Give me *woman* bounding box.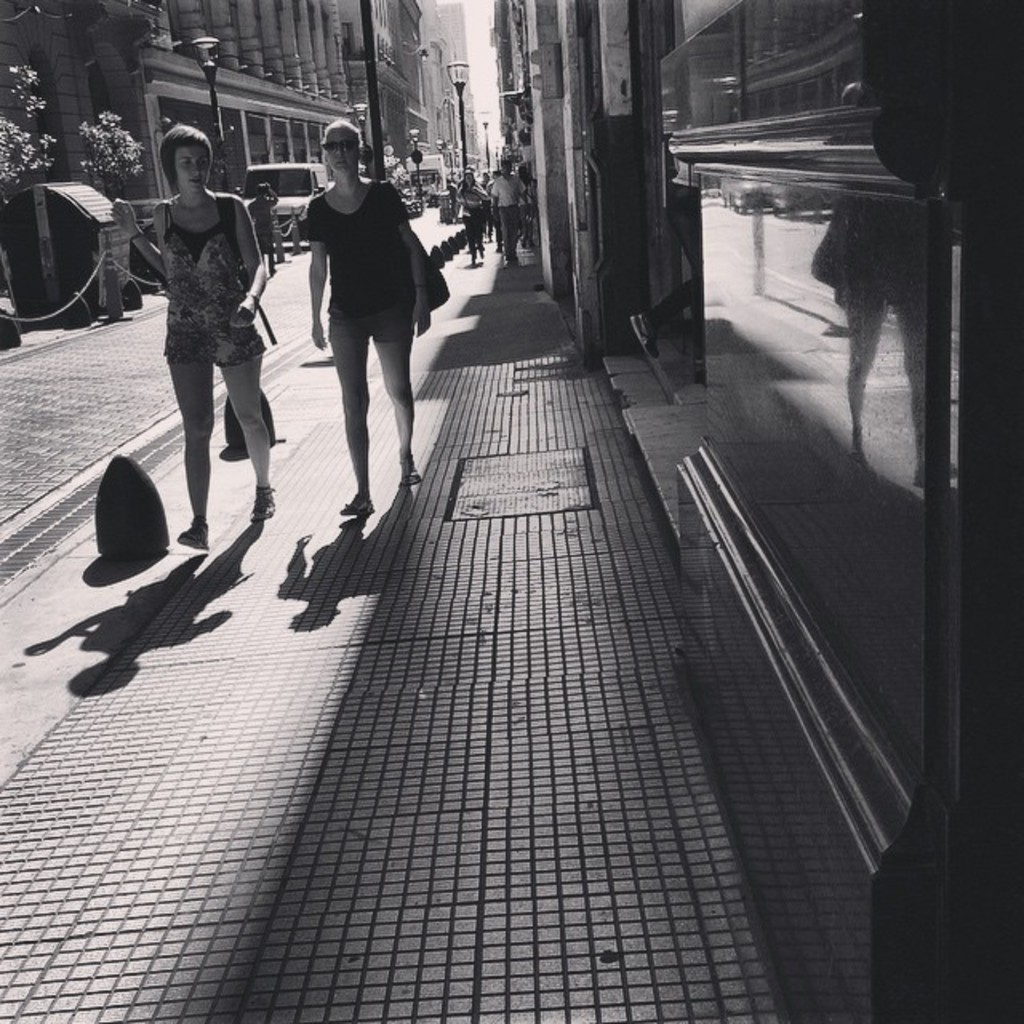
box(112, 110, 272, 557).
